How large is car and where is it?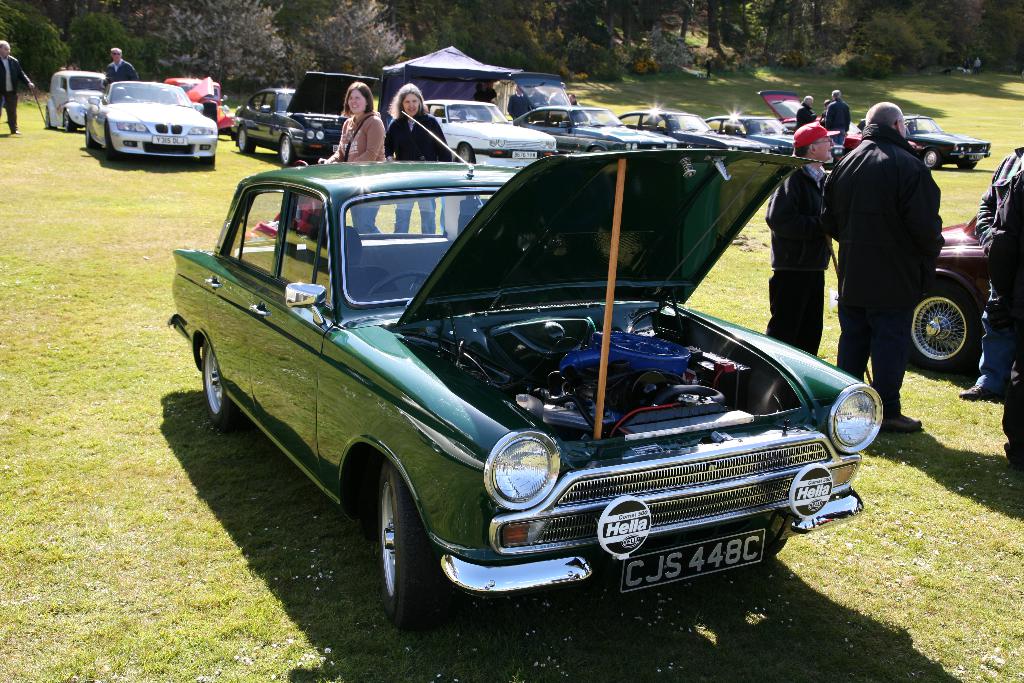
Bounding box: left=900, top=209, right=996, bottom=374.
